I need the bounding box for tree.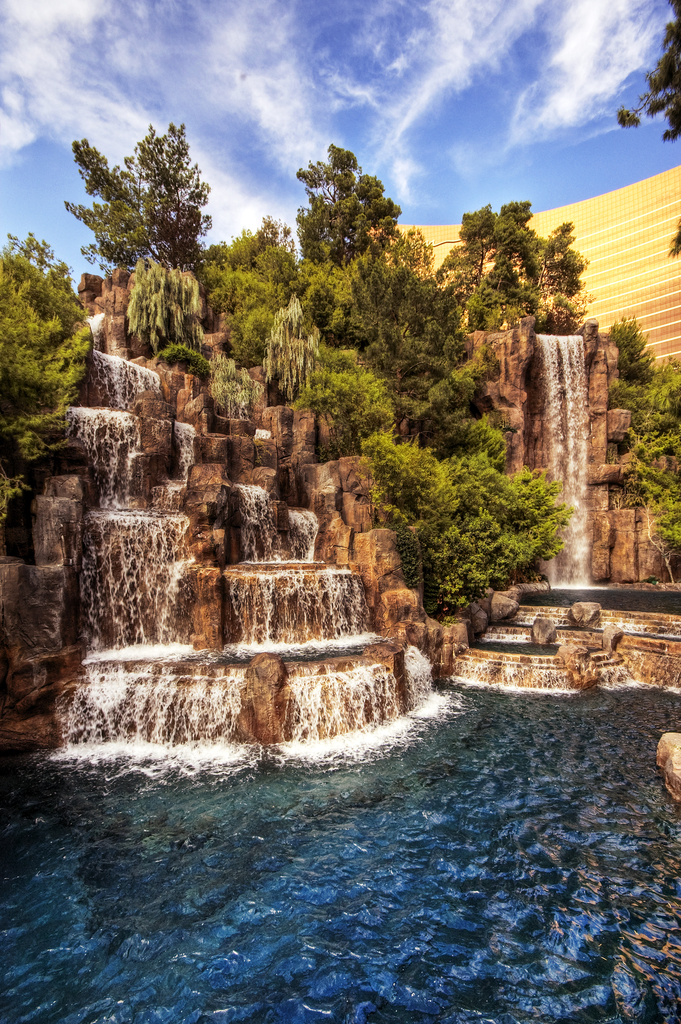
Here it is: locate(612, 316, 680, 547).
